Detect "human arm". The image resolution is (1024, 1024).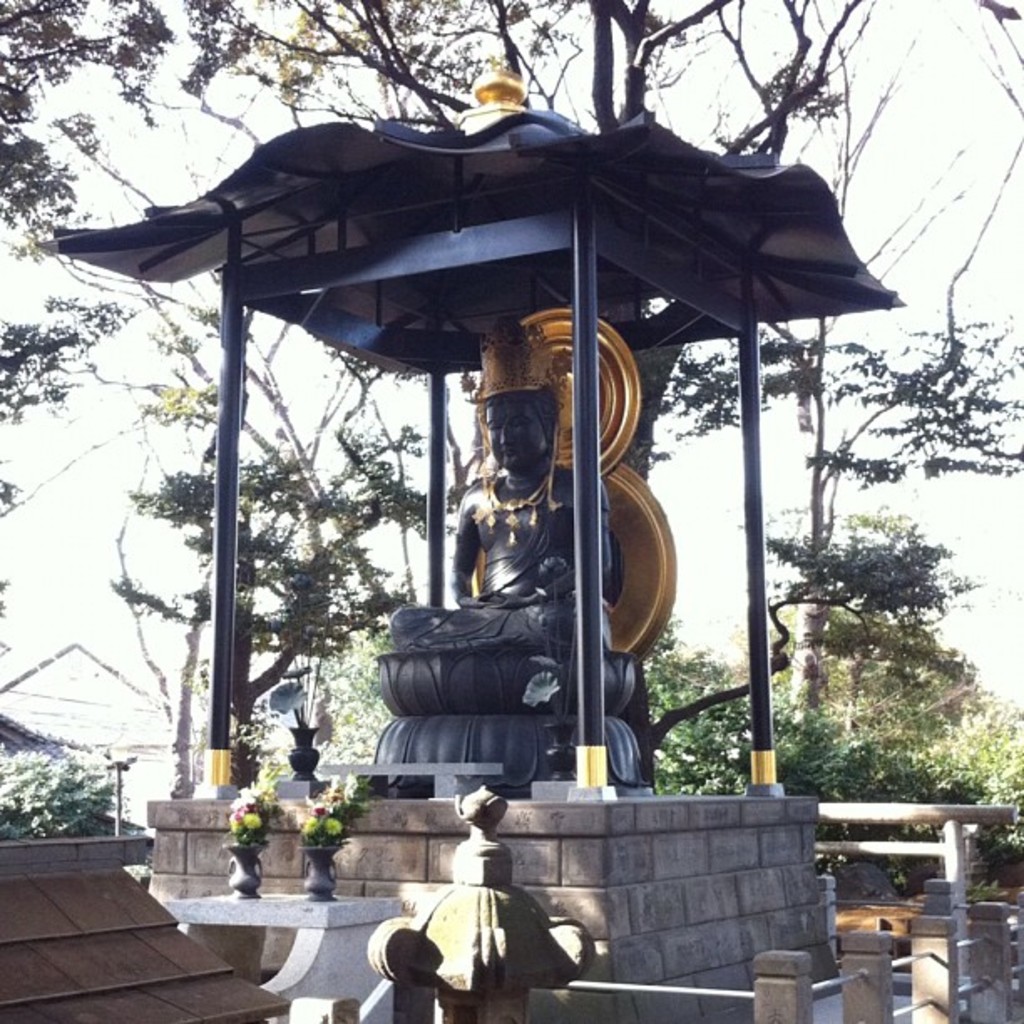
pyautogui.locateOnScreen(489, 489, 611, 609).
